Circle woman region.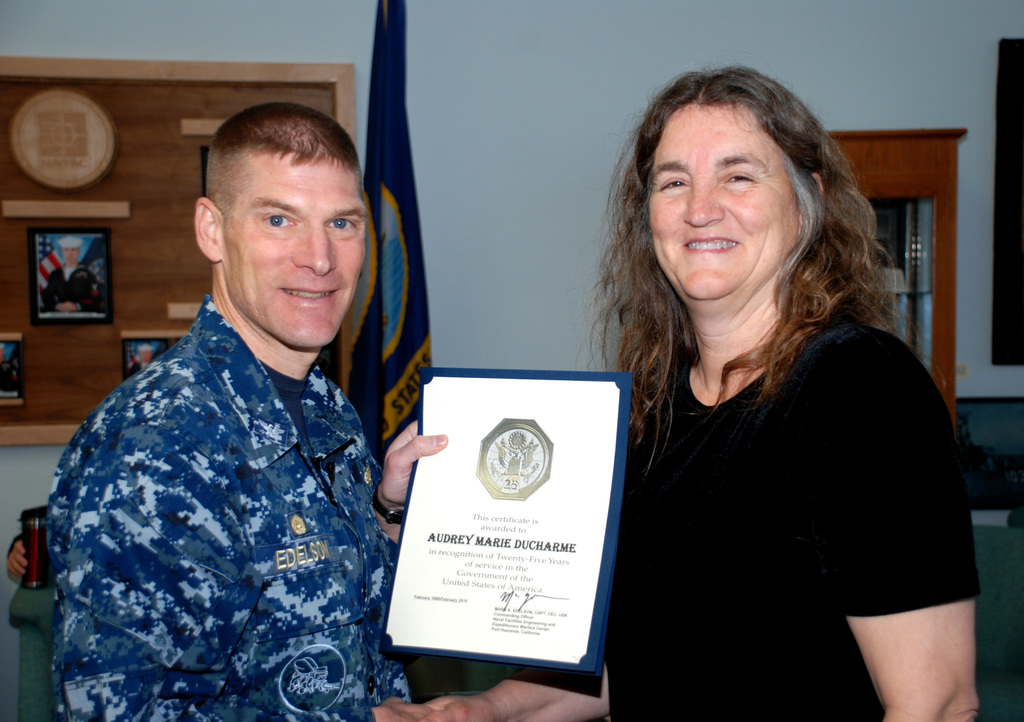
Region: select_region(417, 80, 926, 721).
